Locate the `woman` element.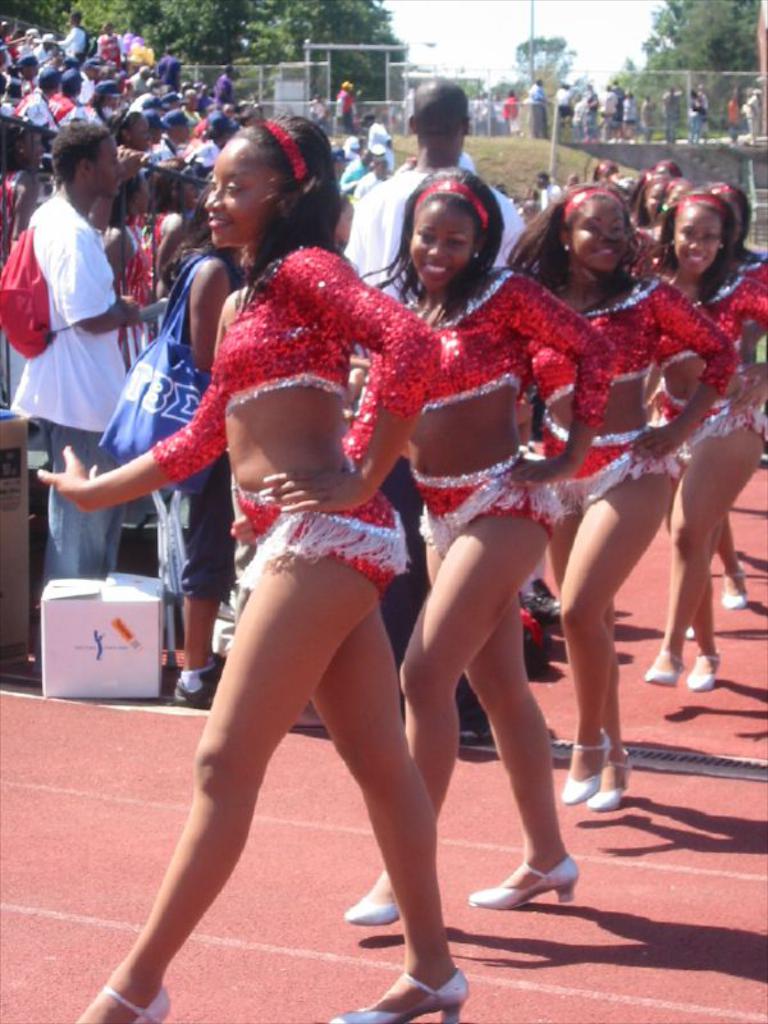
Element bbox: (699,175,767,609).
